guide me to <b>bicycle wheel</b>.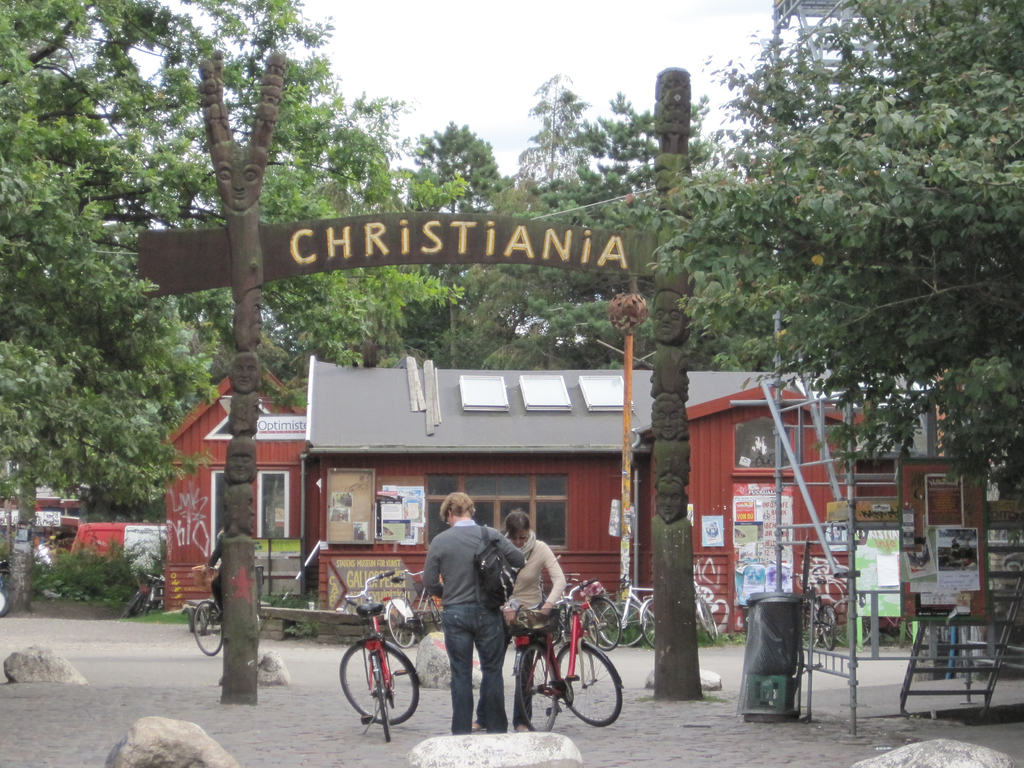
Guidance: 801,600,816,649.
